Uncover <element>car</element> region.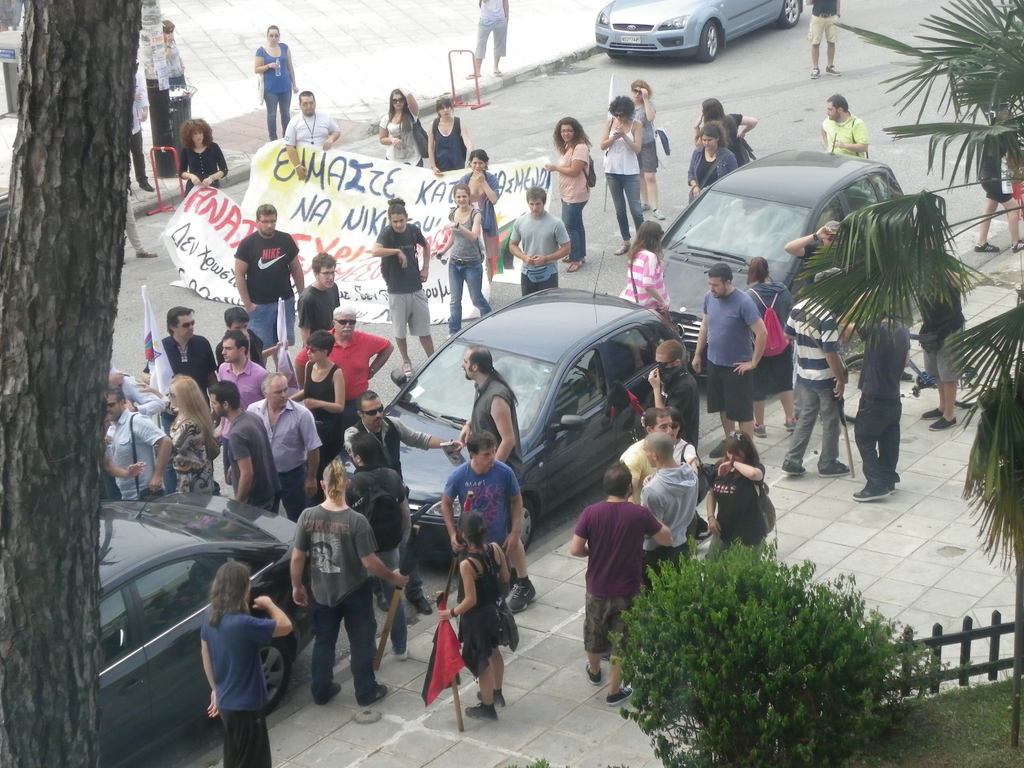
Uncovered: 655/132/905/379.
